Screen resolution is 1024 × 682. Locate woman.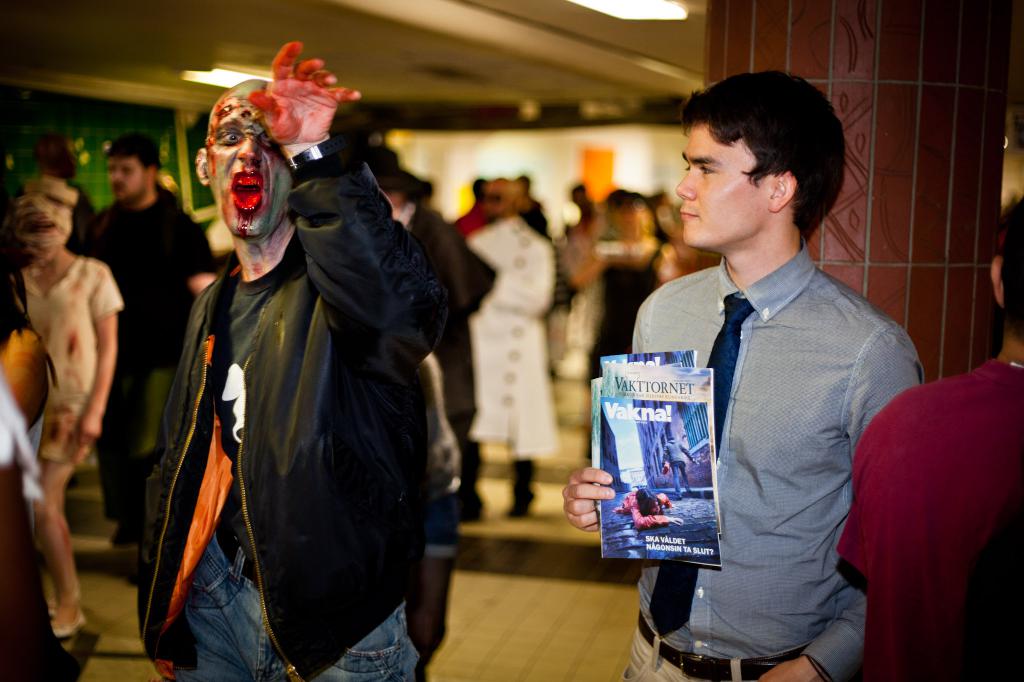
(left=16, top=173, right=122, bottom=637).
